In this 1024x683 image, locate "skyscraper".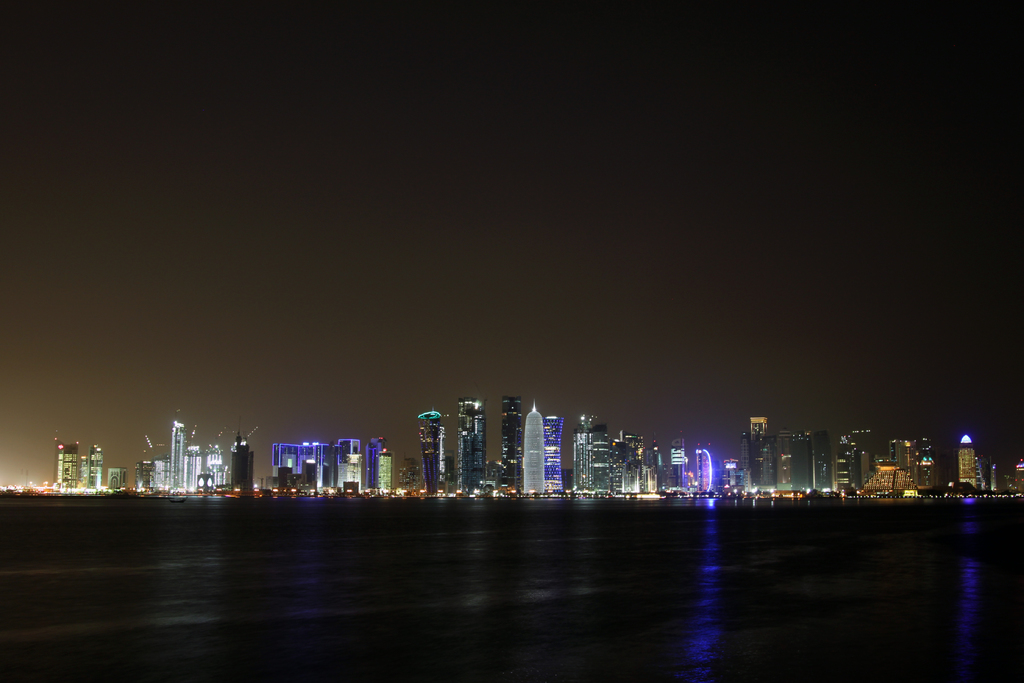
Bounding box: (left=501, top=395, right=525, bottom=493).
